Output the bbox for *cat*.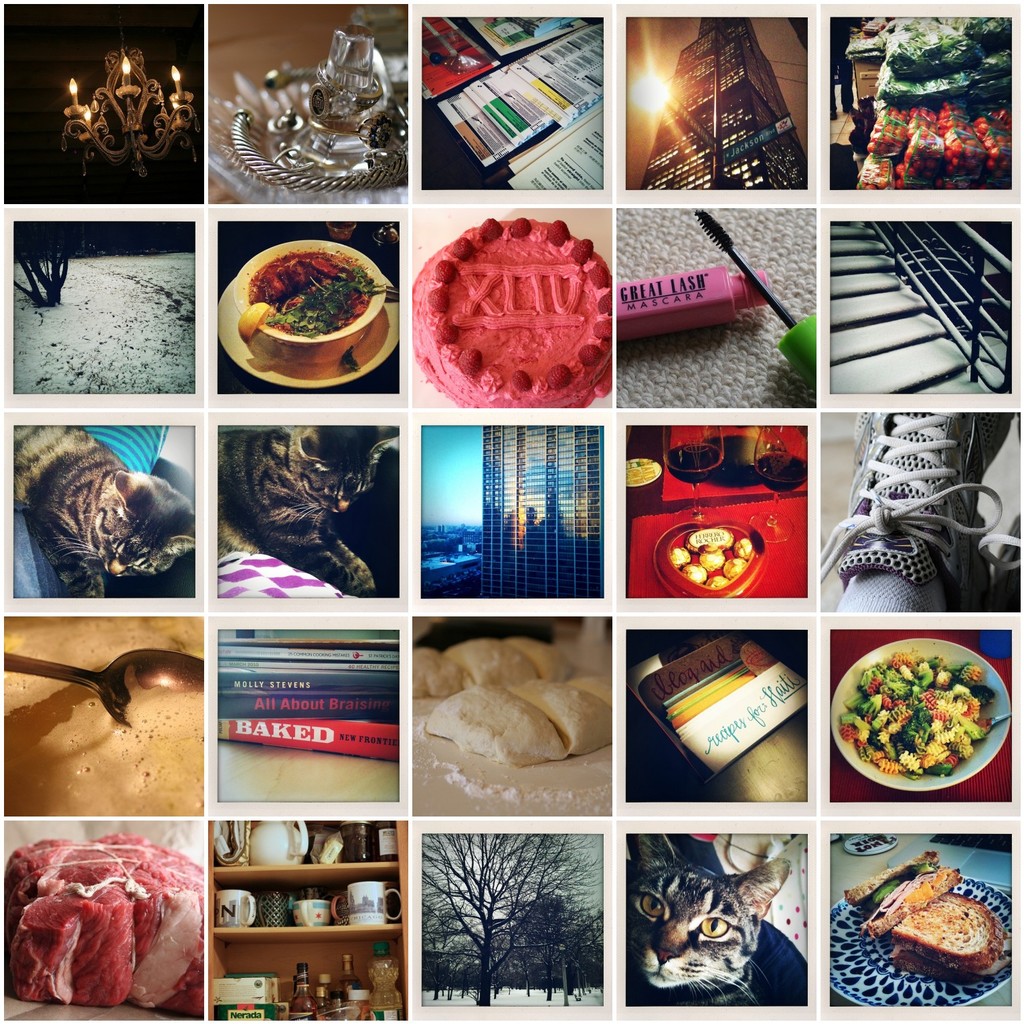
624/831/785/1004.
